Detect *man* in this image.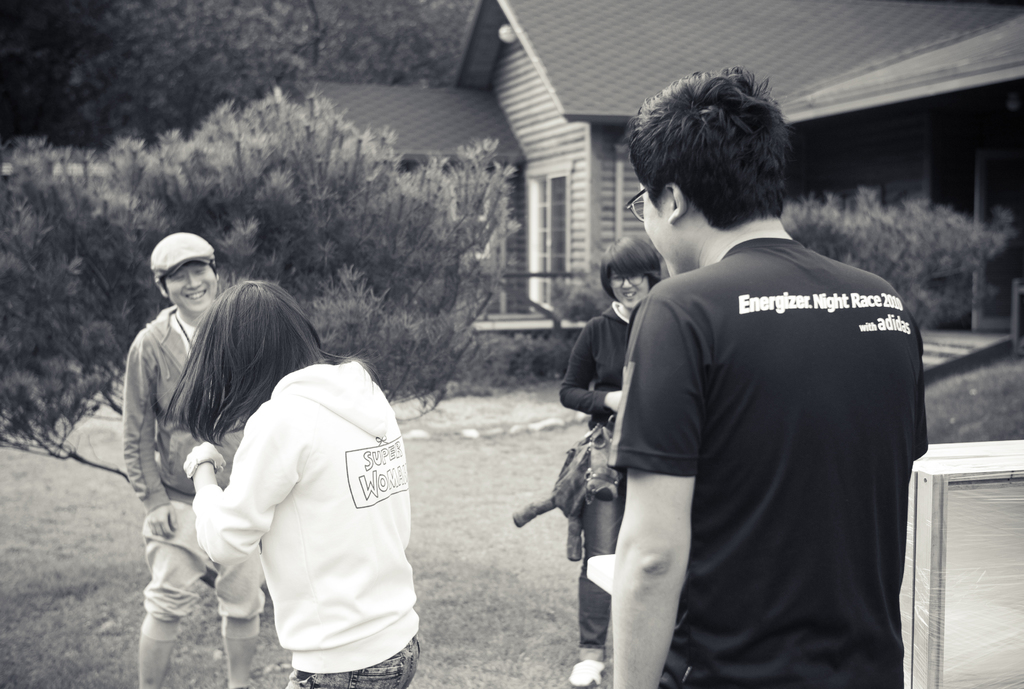
Detection: left=557, top=85, right=935, bottom=688.
